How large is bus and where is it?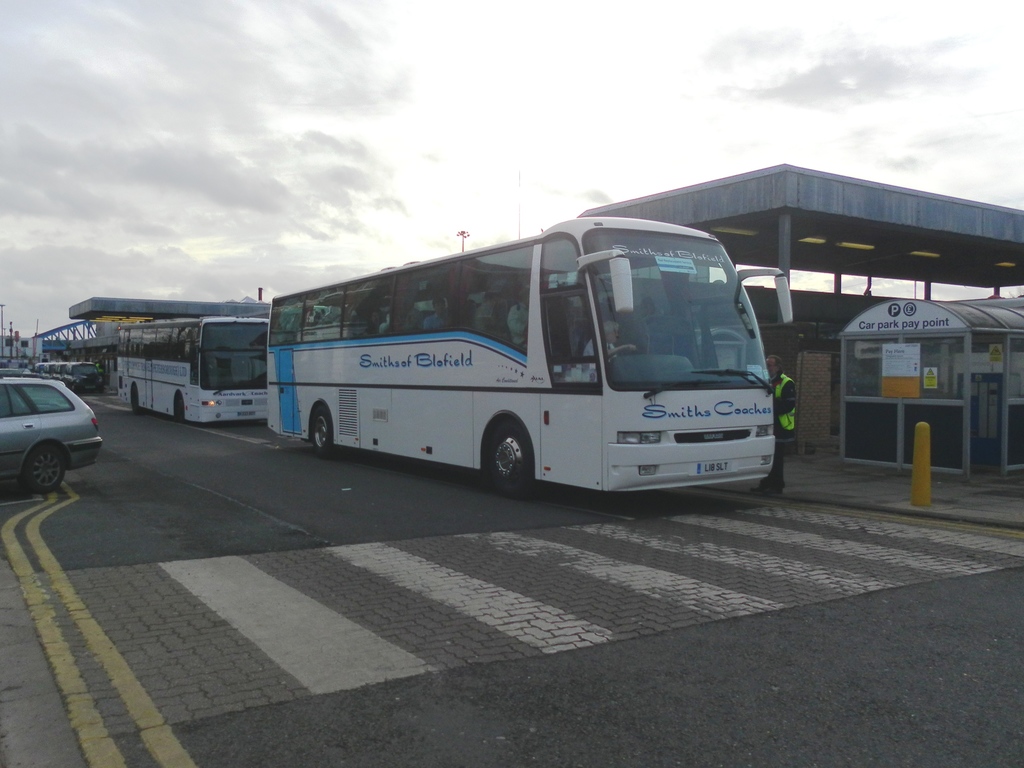
Bounding box: <bbox>119, 316, 271, 420</bbox>.
